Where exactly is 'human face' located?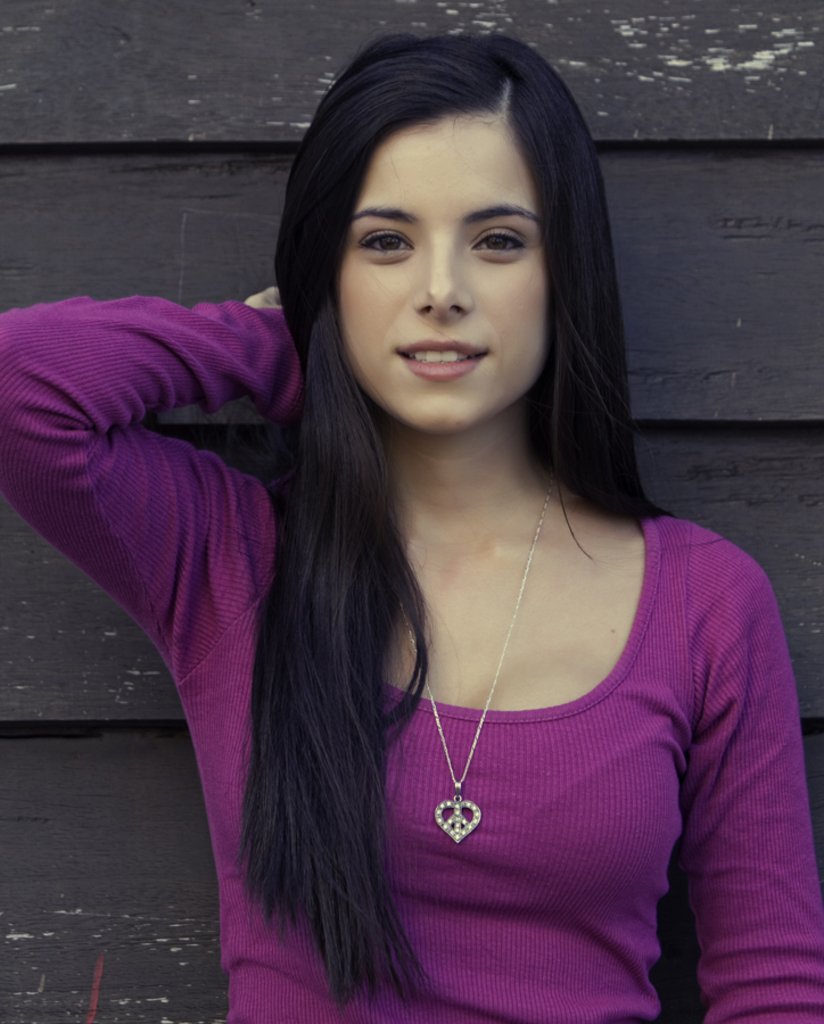
Its bounding box is bbox=[339, 109, 554, 428].
